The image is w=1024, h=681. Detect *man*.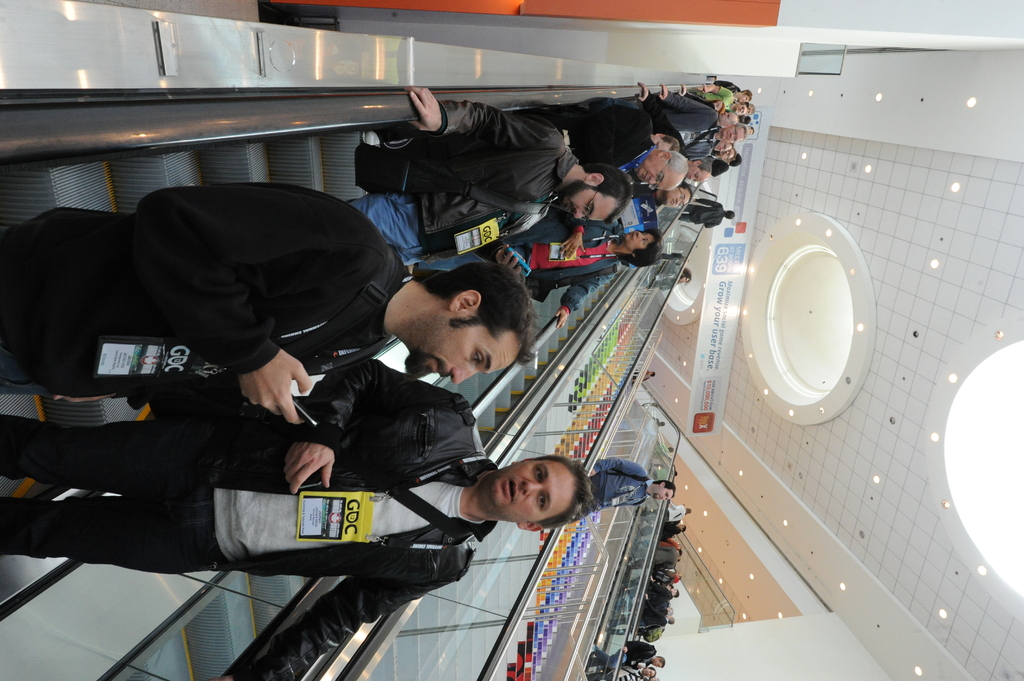
Detection: 590:457:674:509.
